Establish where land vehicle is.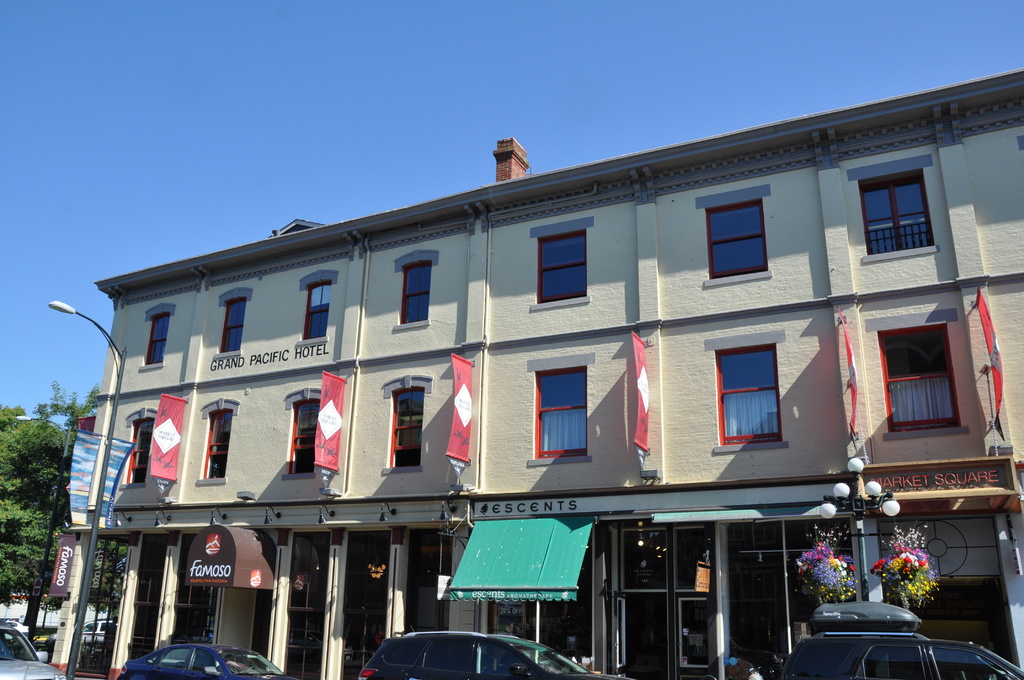
Established at Rect(118, 643, 294, 679).
